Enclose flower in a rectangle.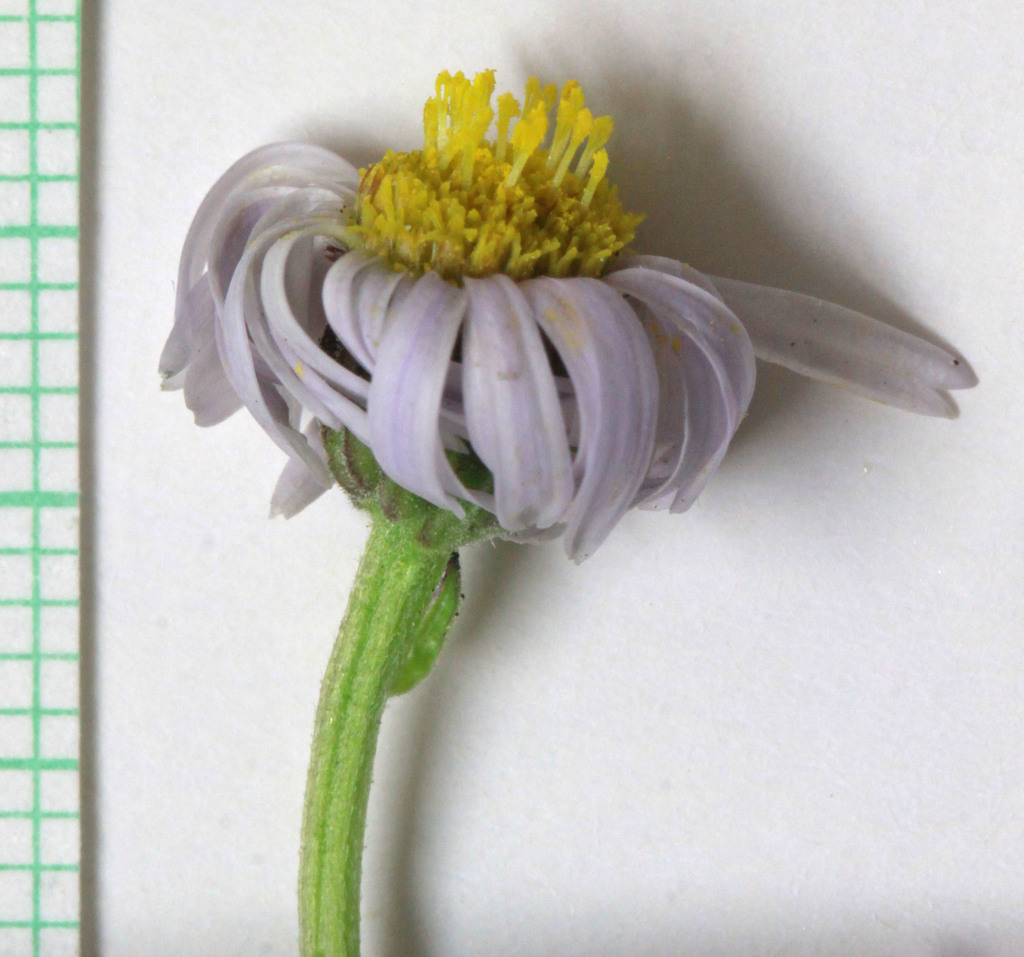
bbox=[180, 58, 784, 574].
